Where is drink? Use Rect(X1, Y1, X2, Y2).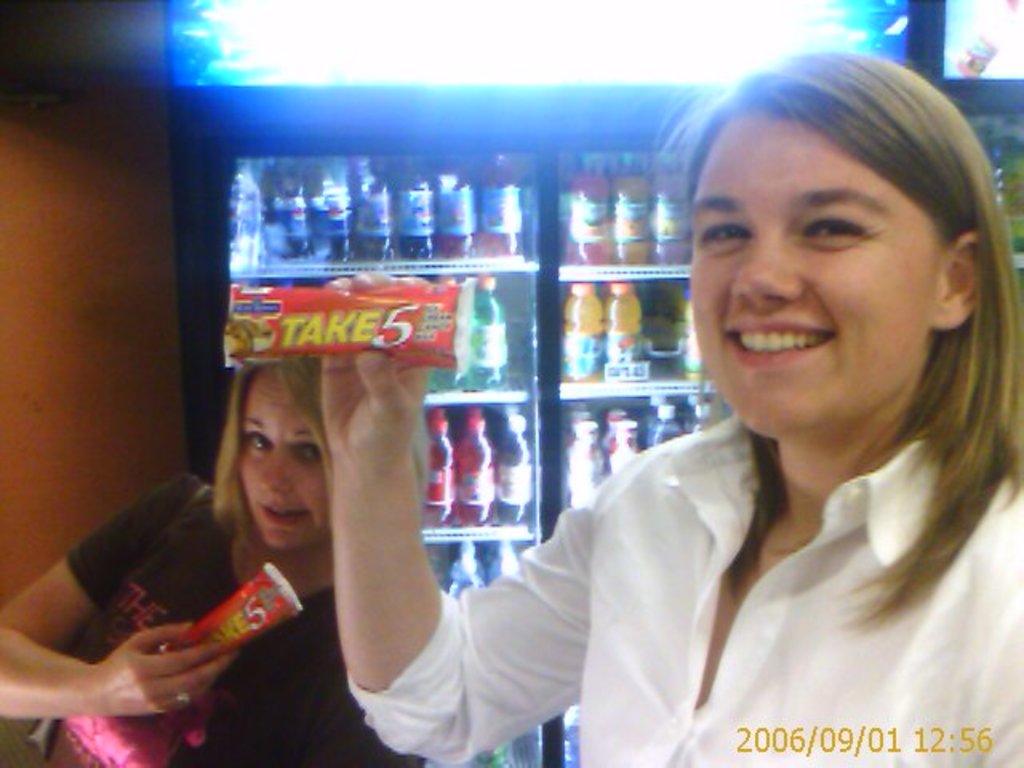
Rect(501, 400, 533, 526).
